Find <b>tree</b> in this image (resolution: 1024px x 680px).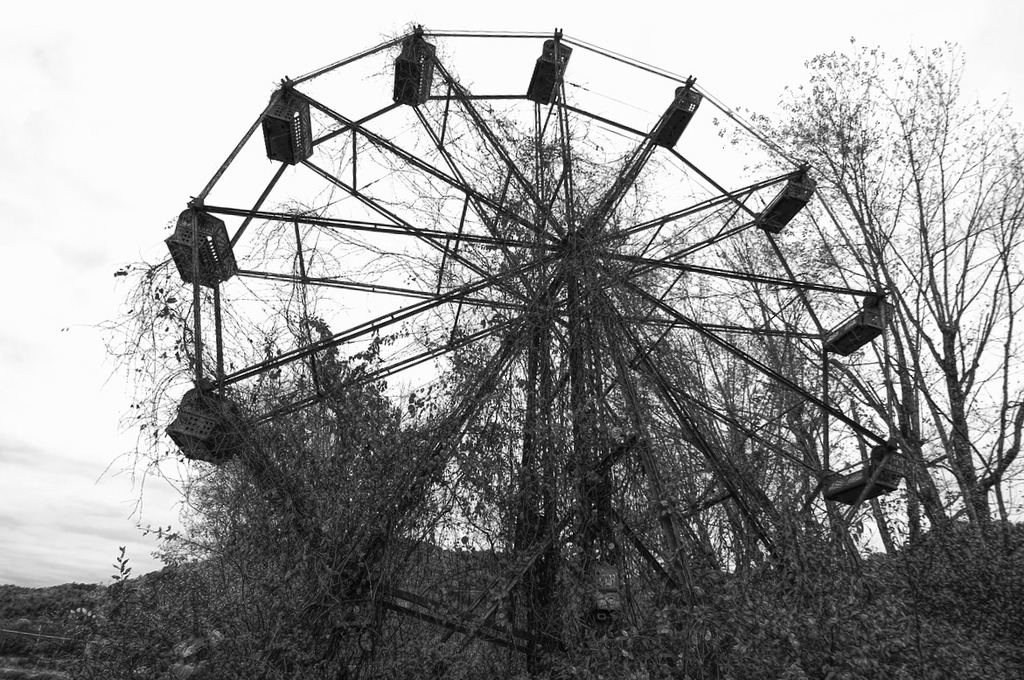
751:74:994:565.
